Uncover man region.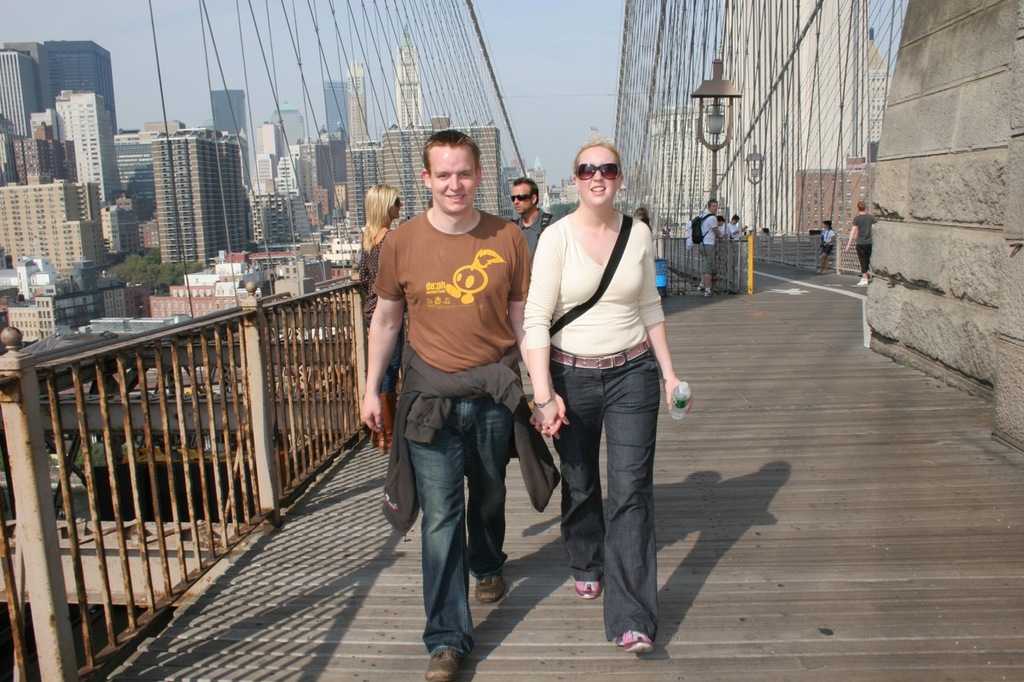
Uncovered: [696, 198, 730, 298].
